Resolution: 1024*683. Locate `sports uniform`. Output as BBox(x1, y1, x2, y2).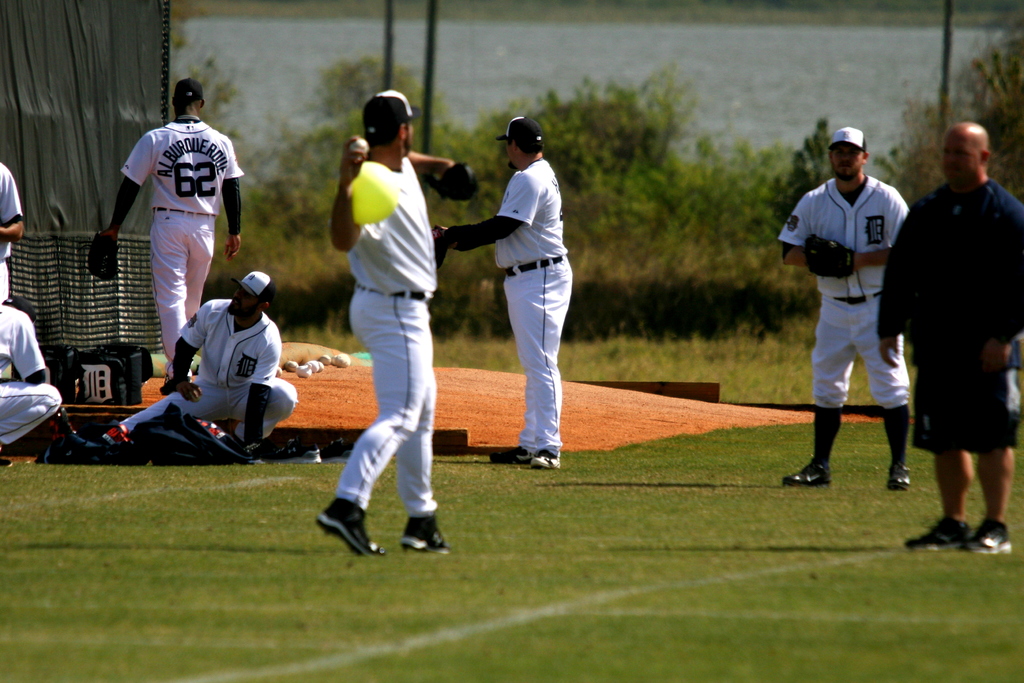
BBox(318, 151, 450, 527).
